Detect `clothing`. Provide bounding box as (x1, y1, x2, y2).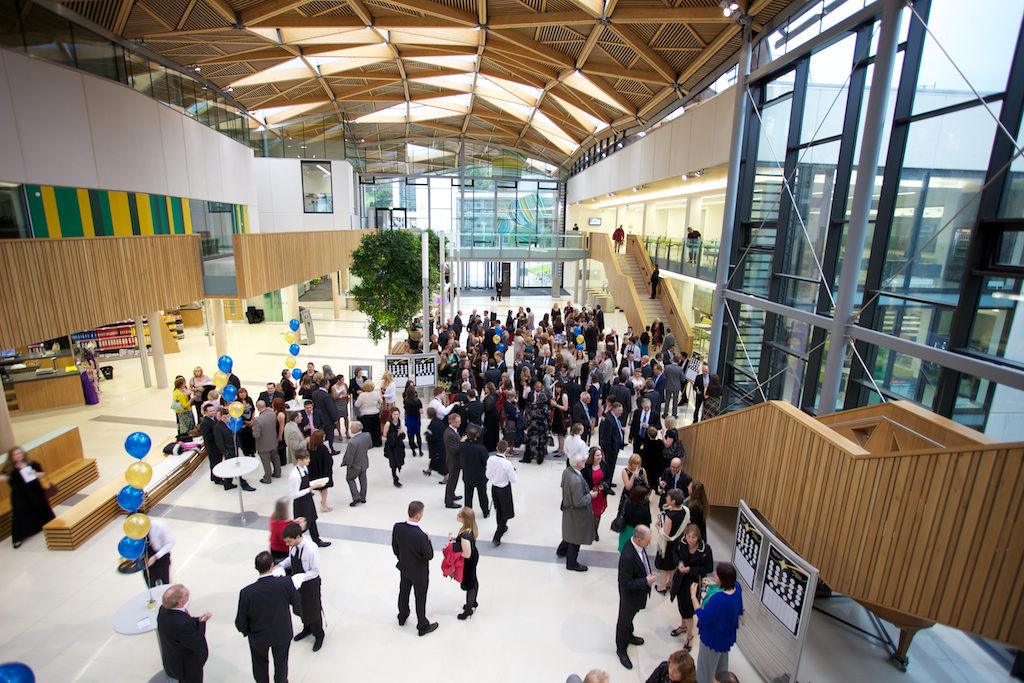
(391, 519, 436, 628).
